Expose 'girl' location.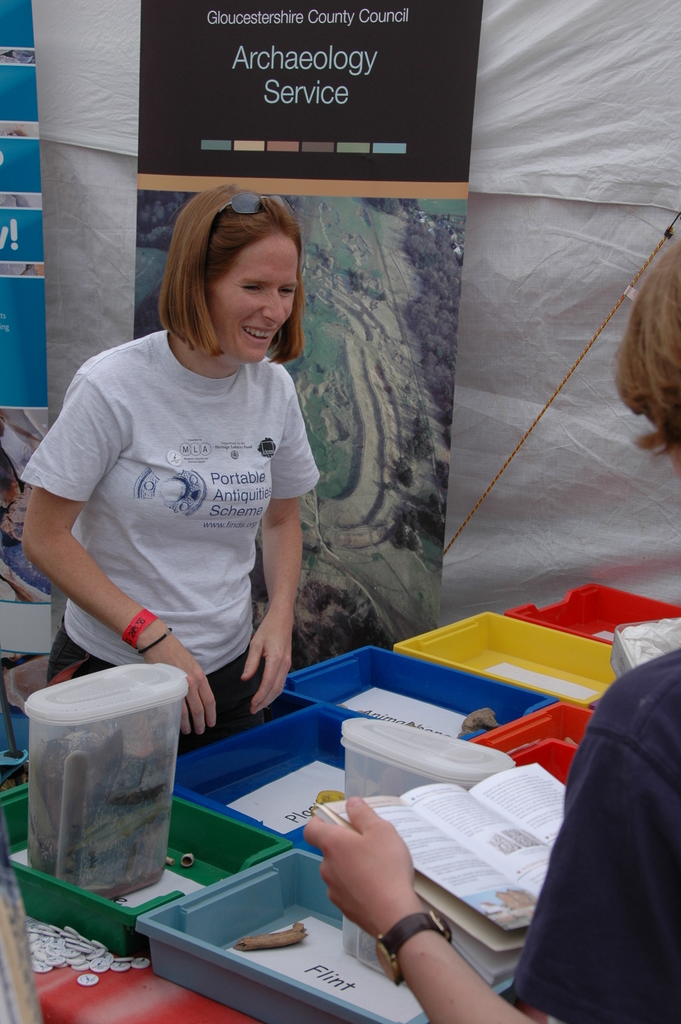
Exposed at l=19, t=187, r=312, b=754.
